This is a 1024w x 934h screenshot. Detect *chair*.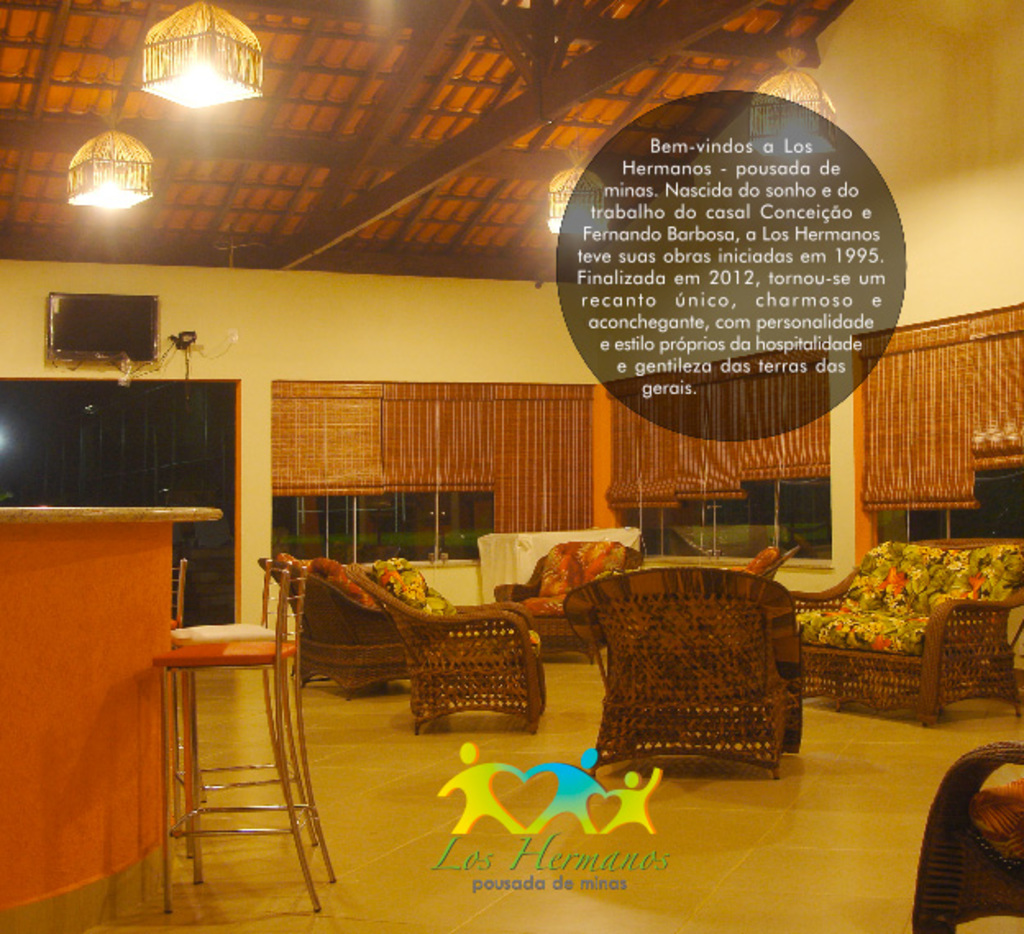
[246, 553, 415, 699].
